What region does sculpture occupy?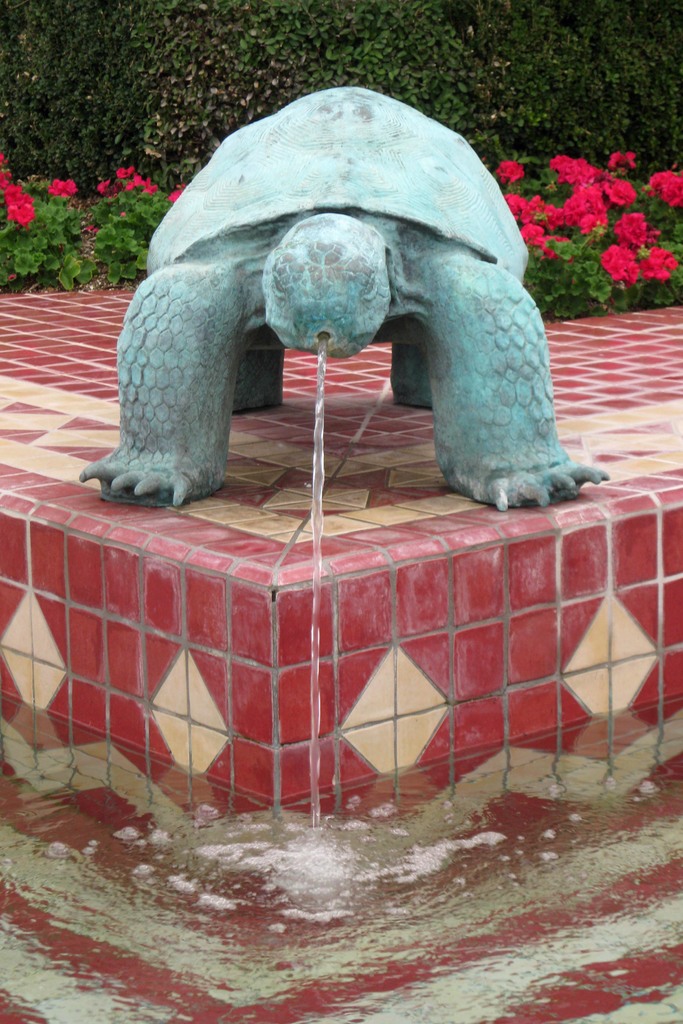
locate(82, 62, 584, 563).
